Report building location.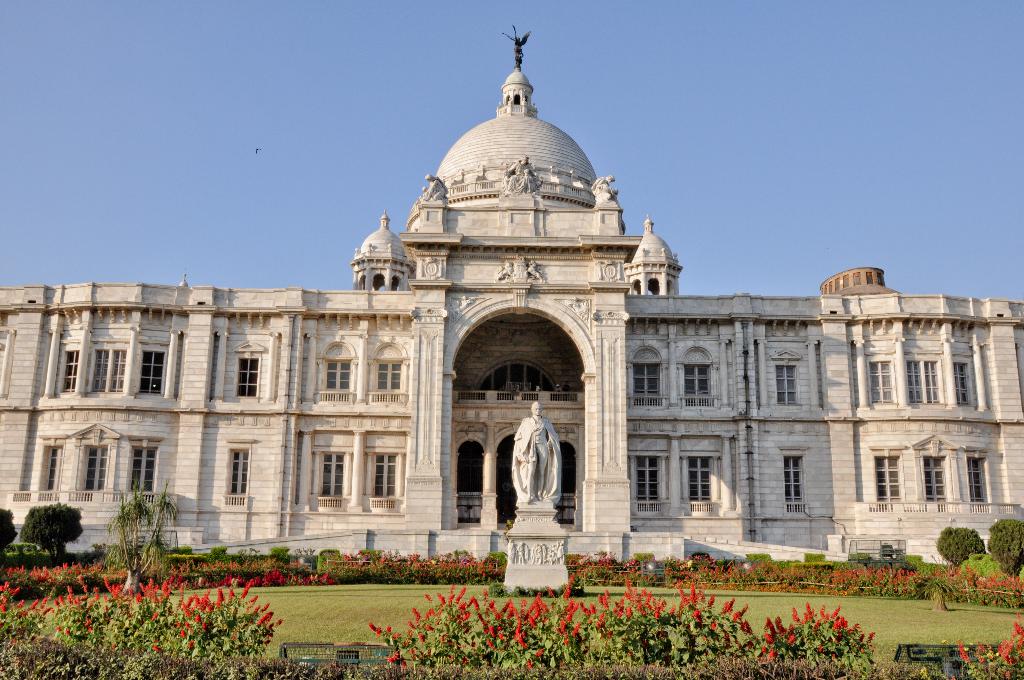
Report: (0, 25, 1023, 569).
